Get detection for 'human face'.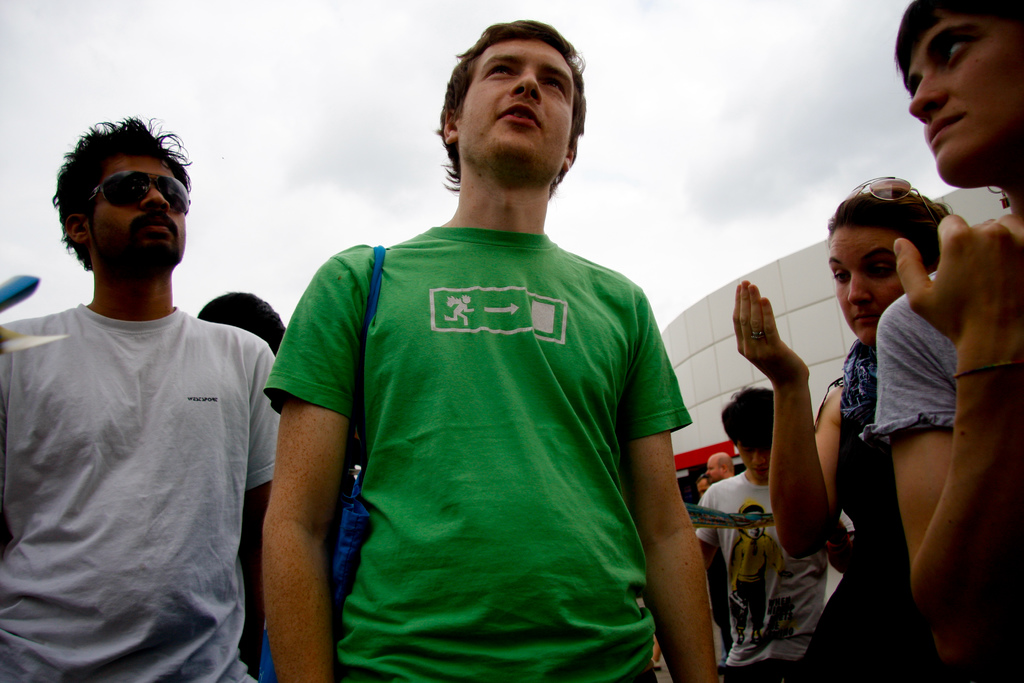
Detection: left=908, top=7, right=1023, bottom=174.
